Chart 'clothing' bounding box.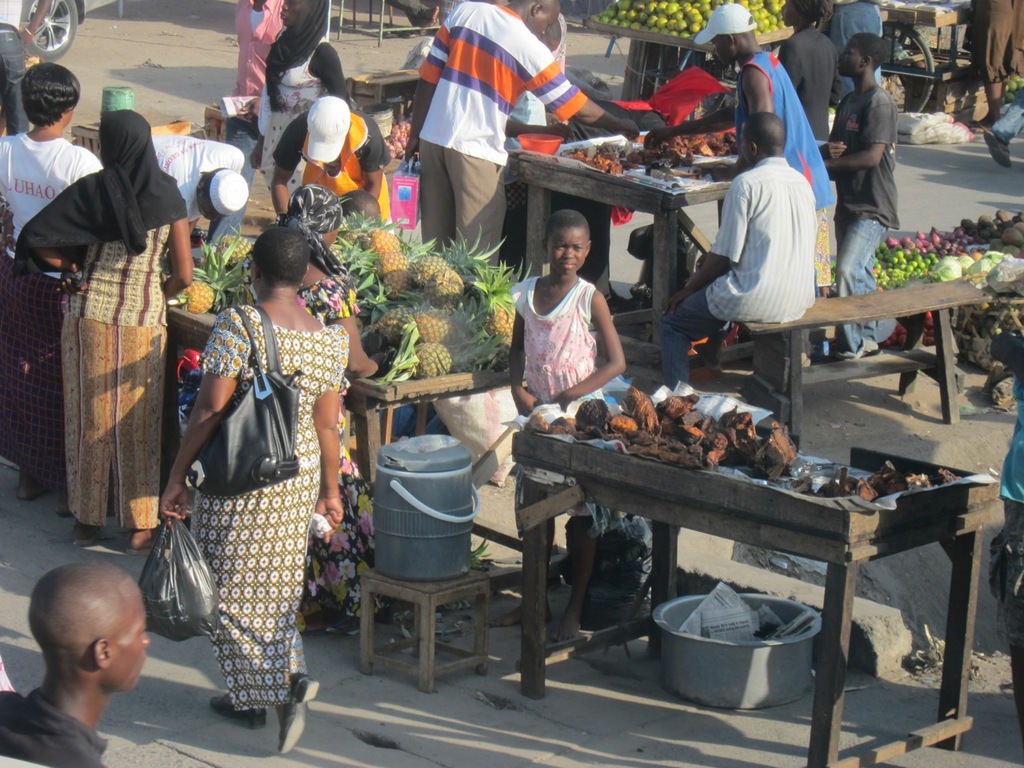
Charted: 654/156/816/386.
